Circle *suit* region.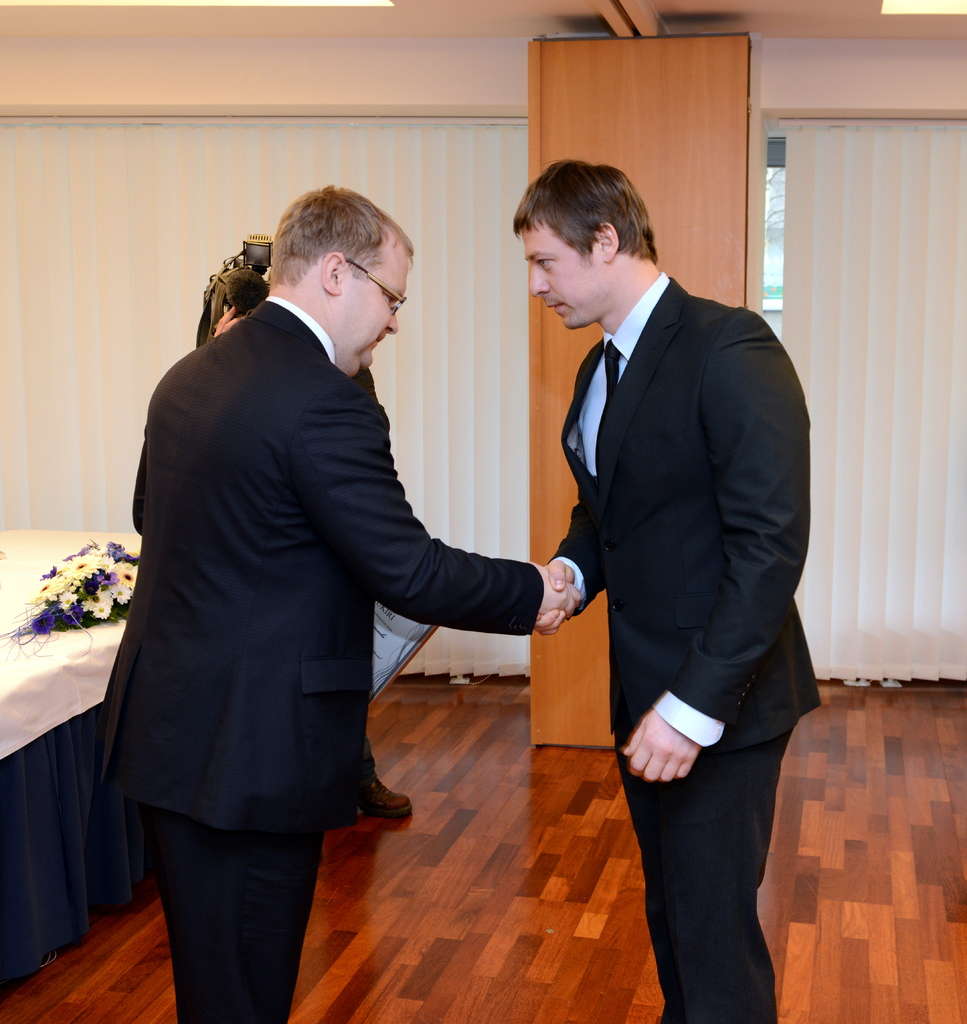
Region: box(539, 269, 828, 1023).
